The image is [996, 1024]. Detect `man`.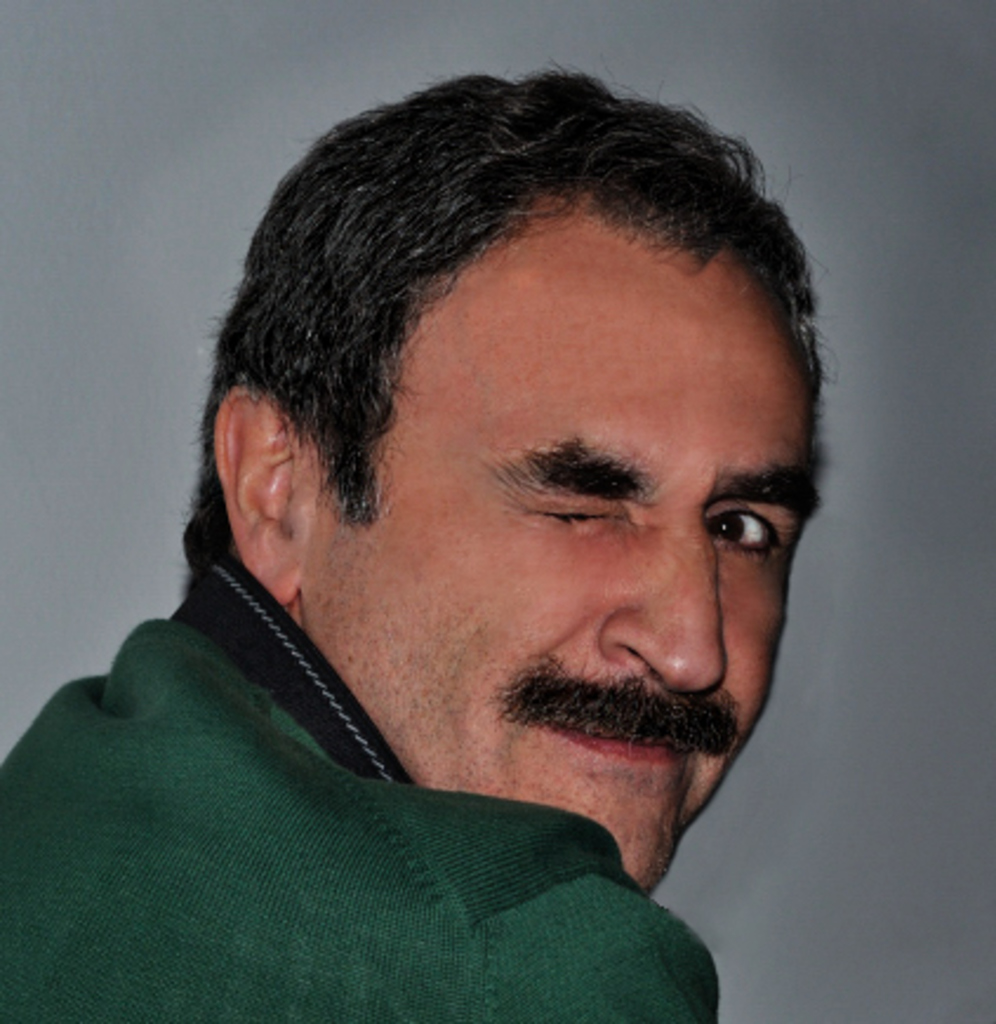
Detection: x1=14 y1=61 x2=942 y2=1023.
